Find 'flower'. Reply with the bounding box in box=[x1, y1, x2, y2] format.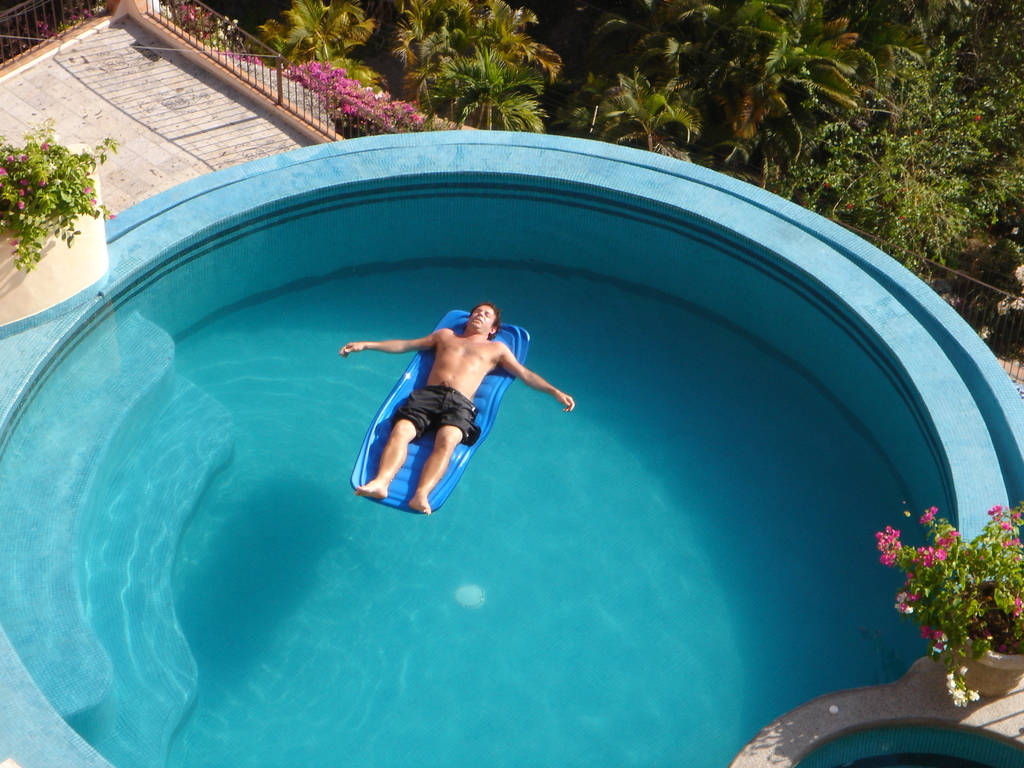
box=[87, 196, 95, 206].
